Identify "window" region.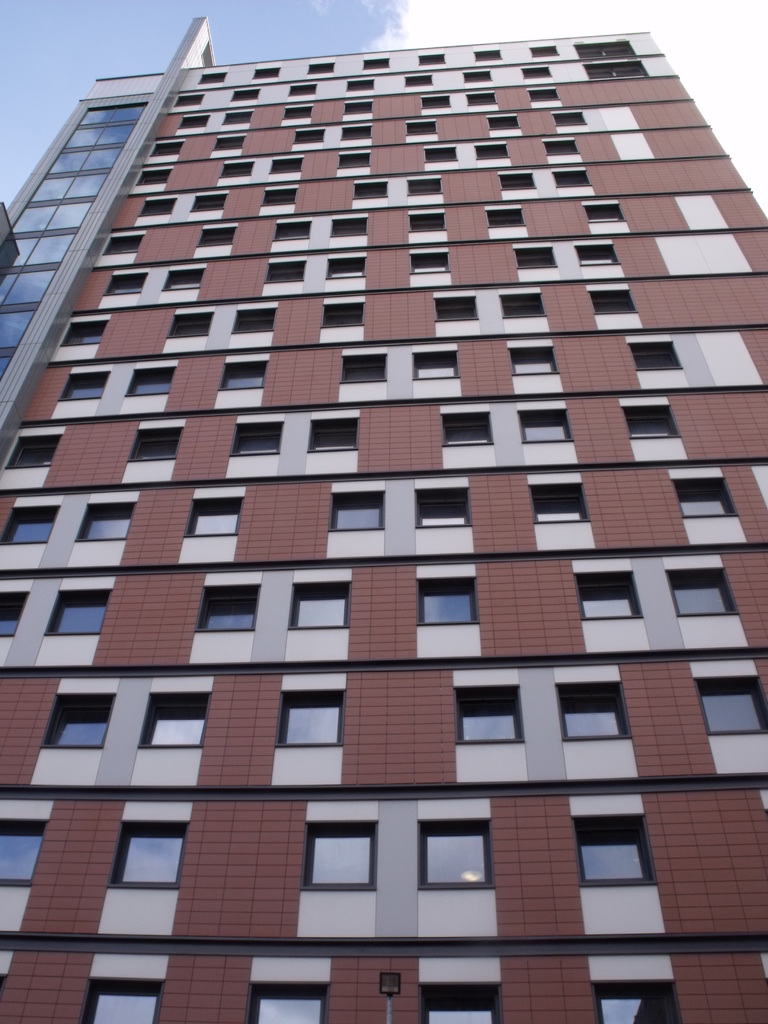
Region: pyautogui.locateOnScreen(138, 685, 209, 741).
